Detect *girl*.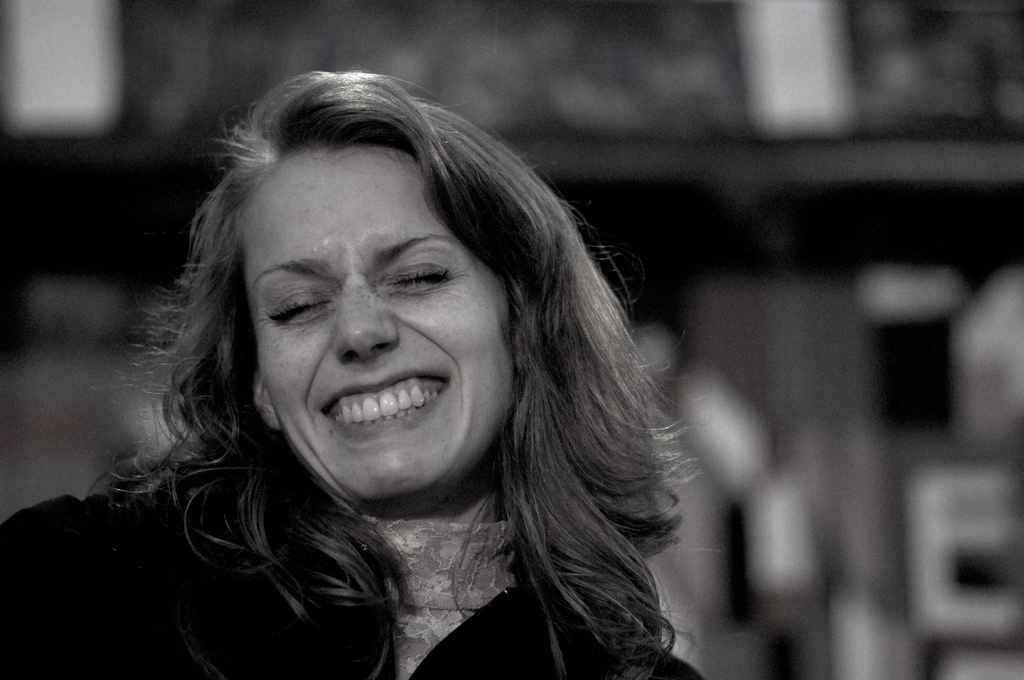
Detected at {"x1": 0, "y1": 68, "x2": 707, "y2": 679}.
